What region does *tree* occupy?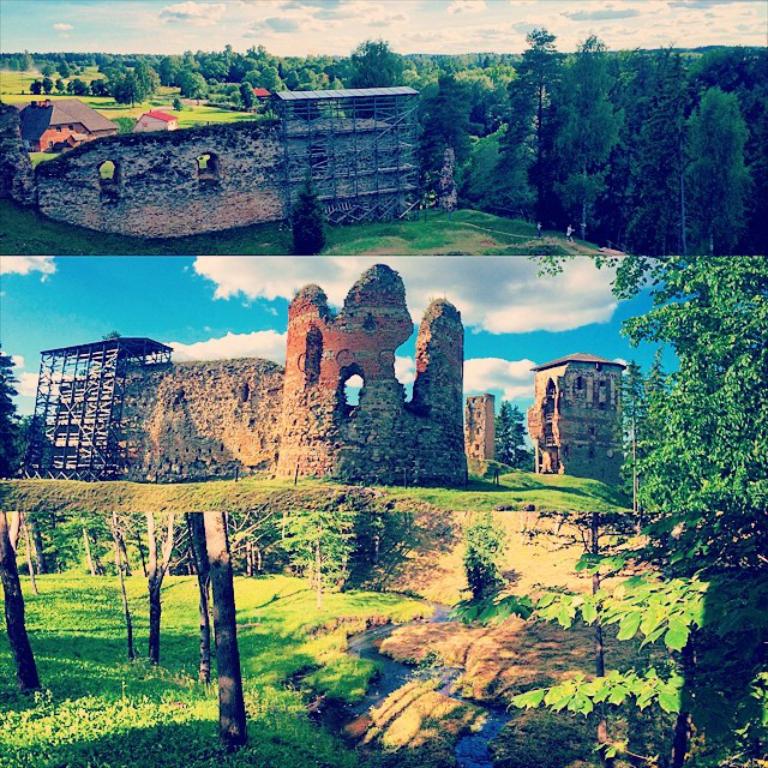
[x1=496, y1=254, x2=767, y2=767].
